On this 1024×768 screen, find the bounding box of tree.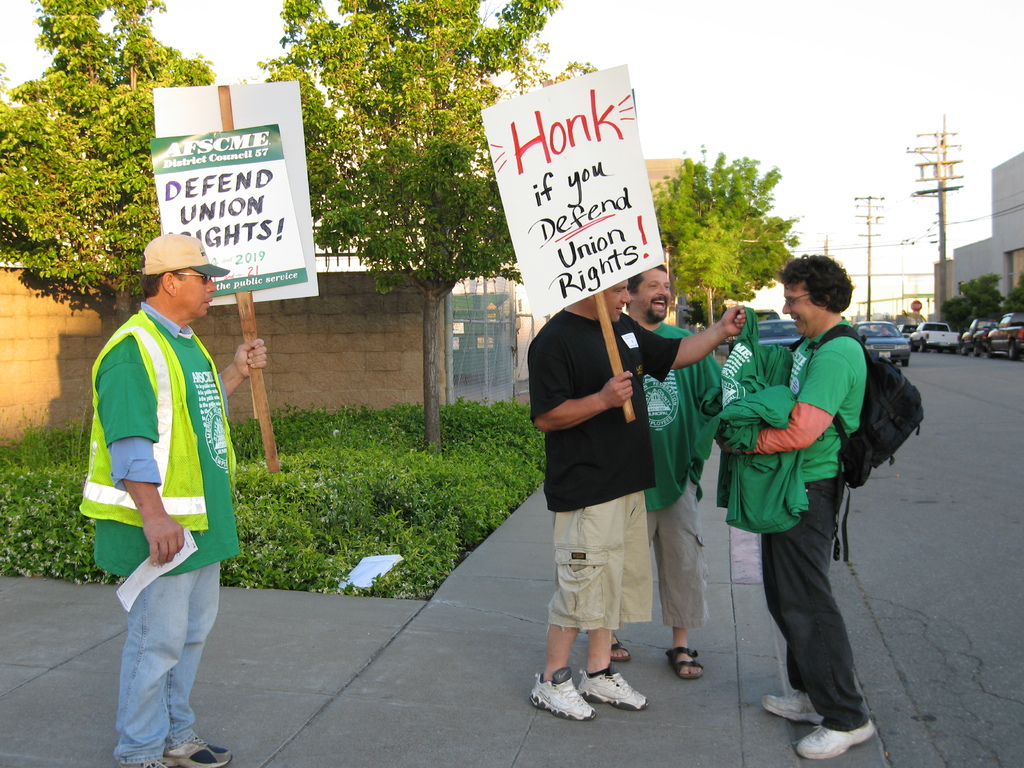
Bounding box: (left=0, top=0, right=267, bottom=516).
